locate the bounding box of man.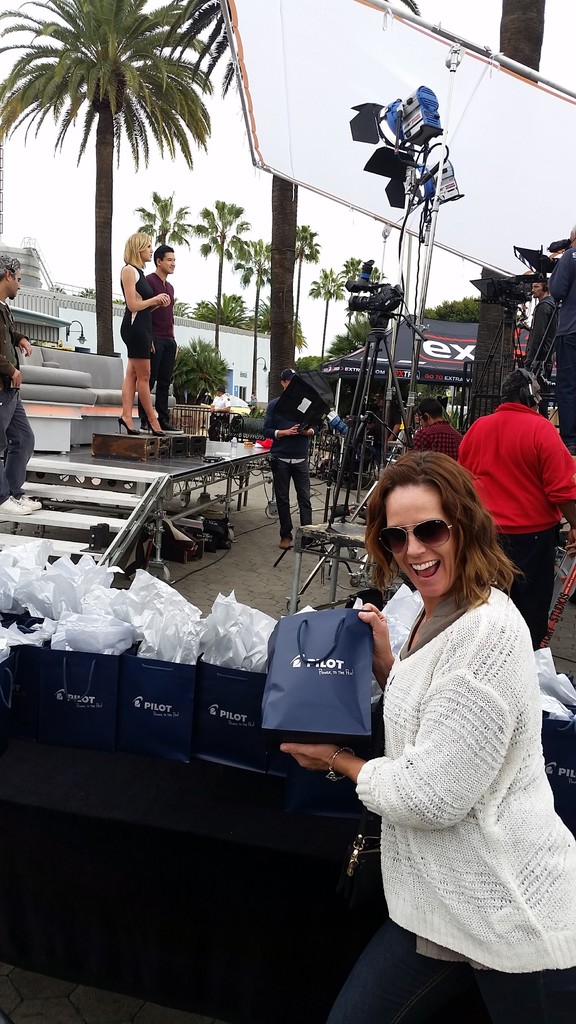
Bounding box: crop(137, 245, 182, 433).
